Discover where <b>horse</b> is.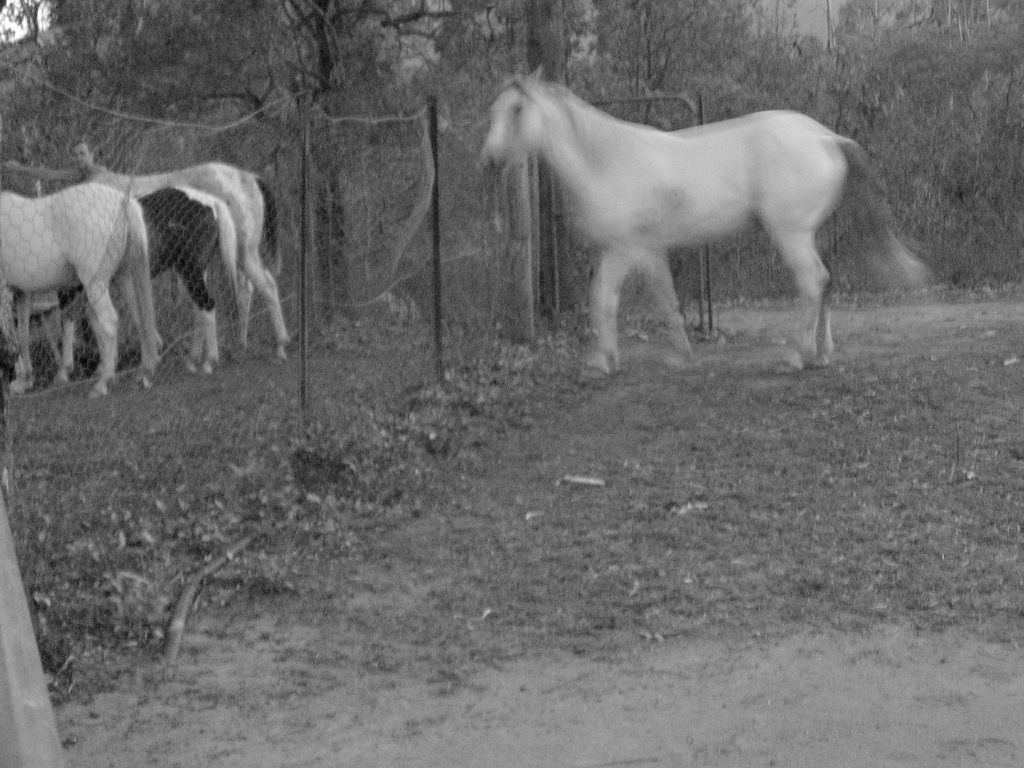
Discovered at [left=0, top=180, right=161, bottom=401].
